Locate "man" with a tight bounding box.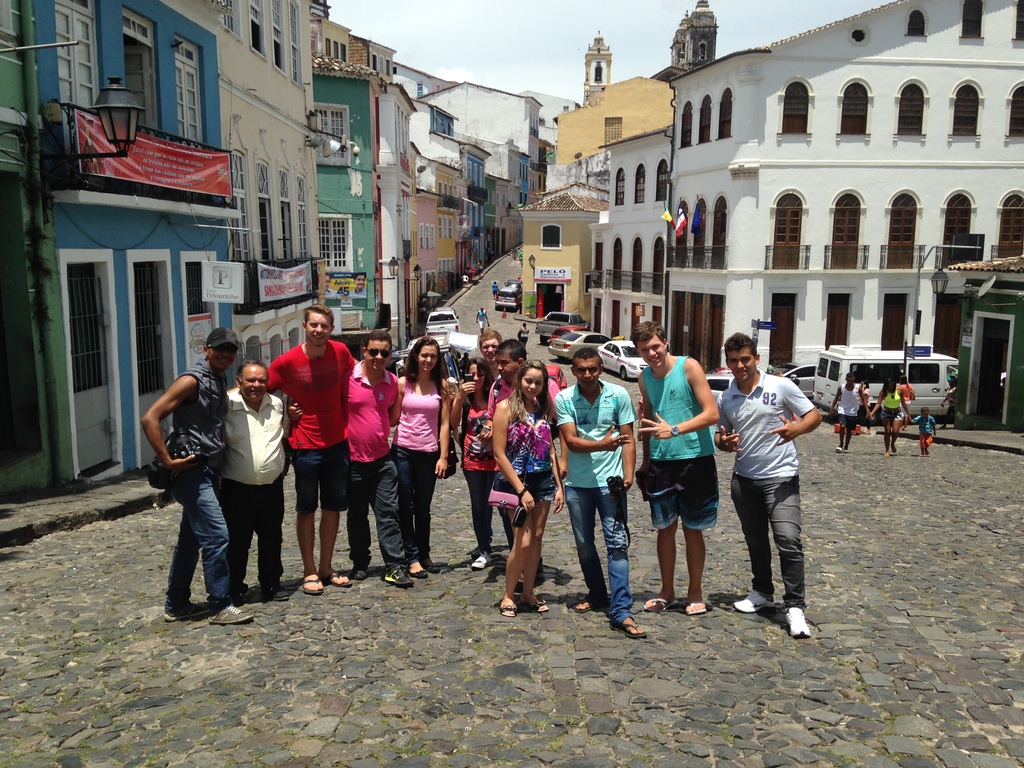
340:333:419:591.
